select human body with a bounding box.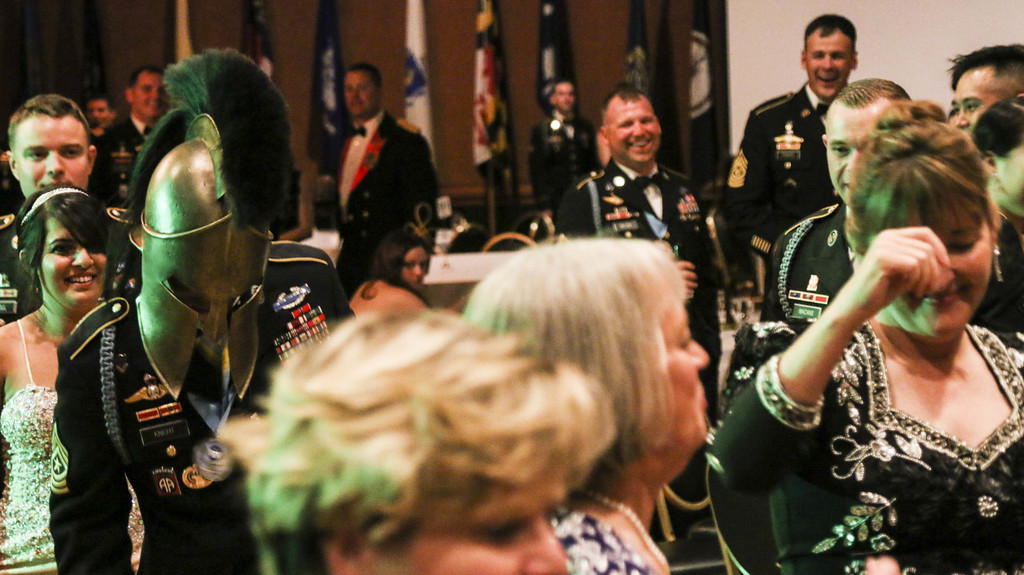
[left=91, top=72, right=168, bottom=250].
